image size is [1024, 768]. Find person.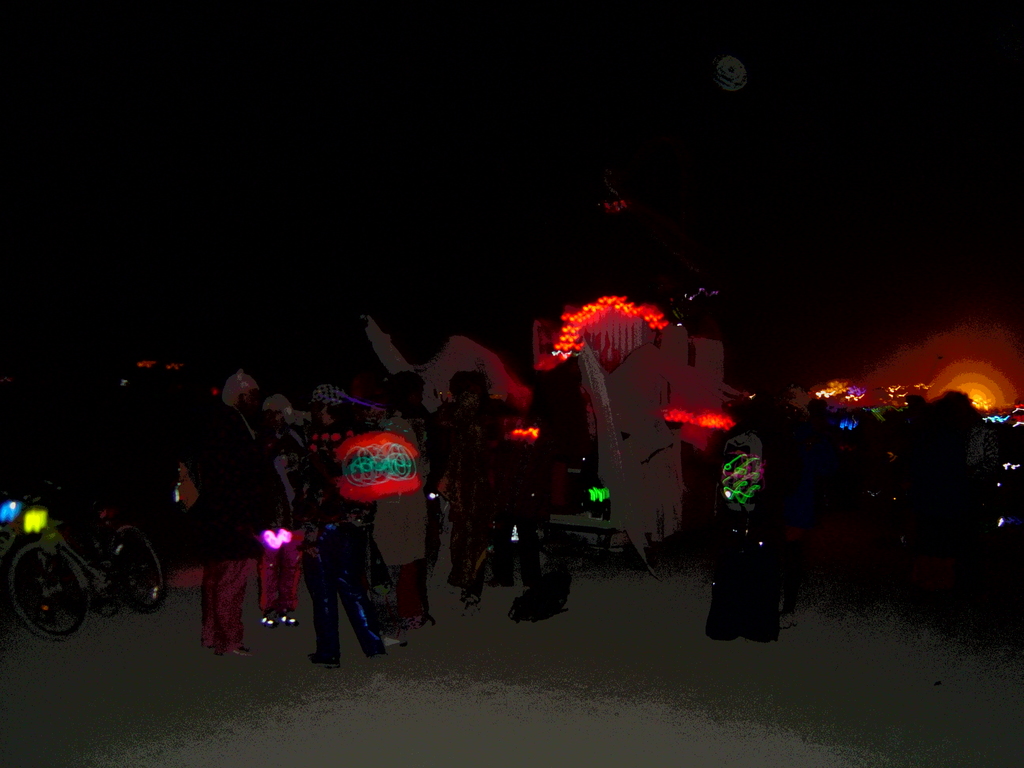
(173,349,274,657).
